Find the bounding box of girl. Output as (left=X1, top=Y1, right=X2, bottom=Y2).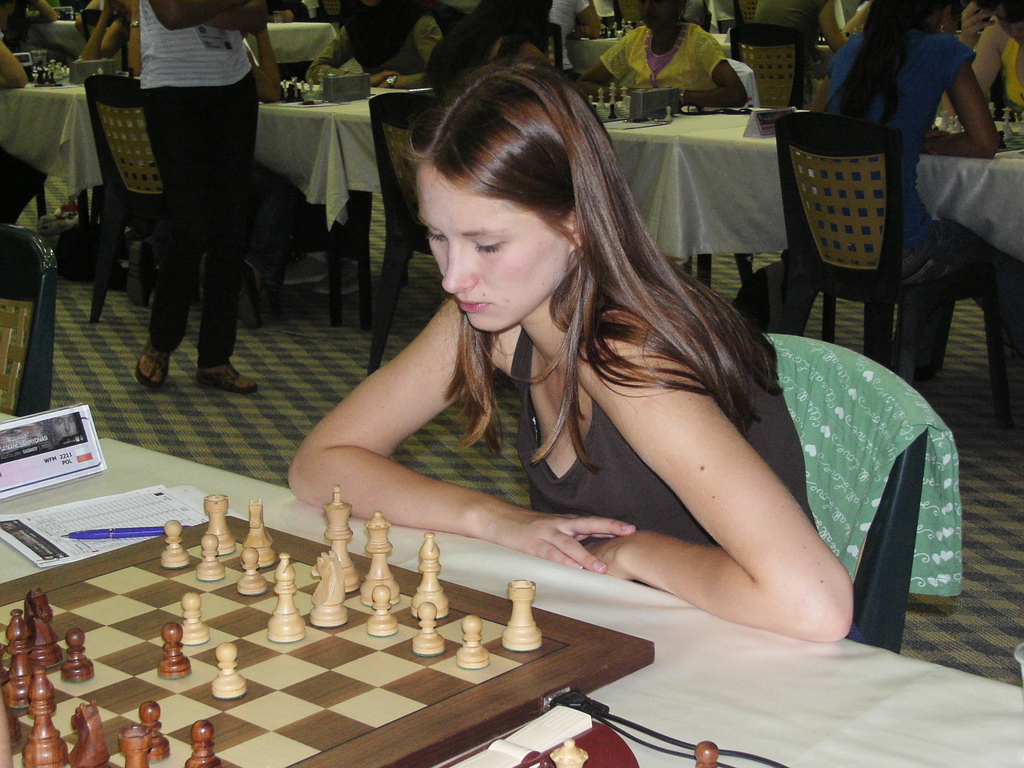
(left=583, top=0, right=748, bottom=114).
